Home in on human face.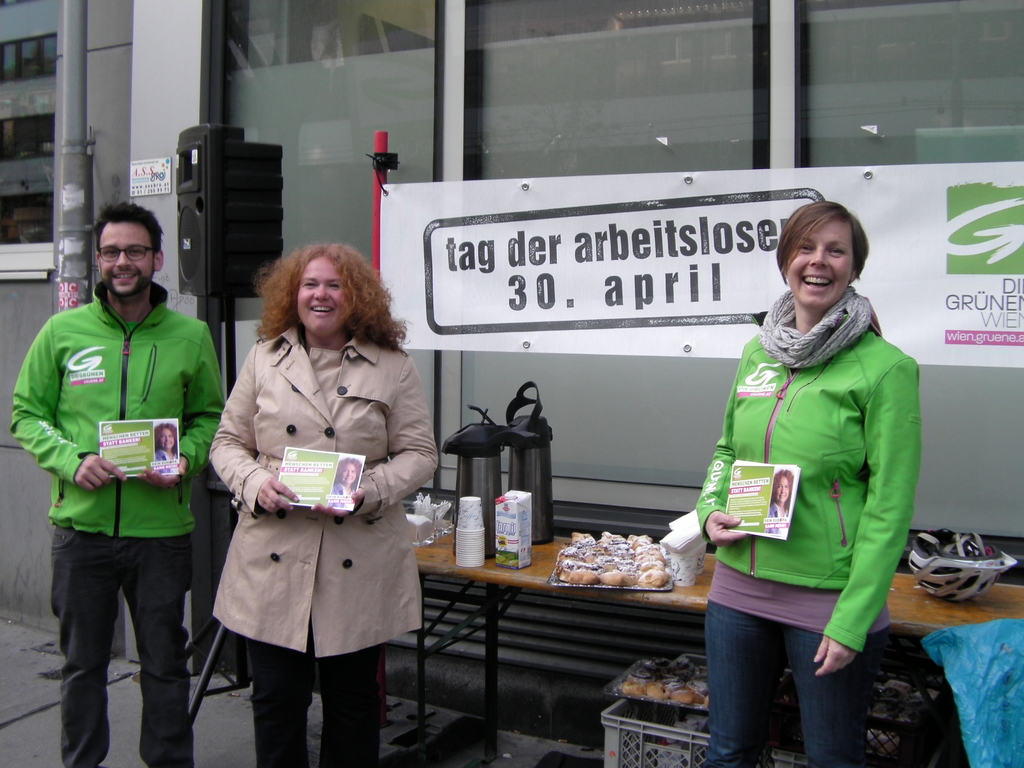
Homed in at locate(160, 429, 173, 447).
